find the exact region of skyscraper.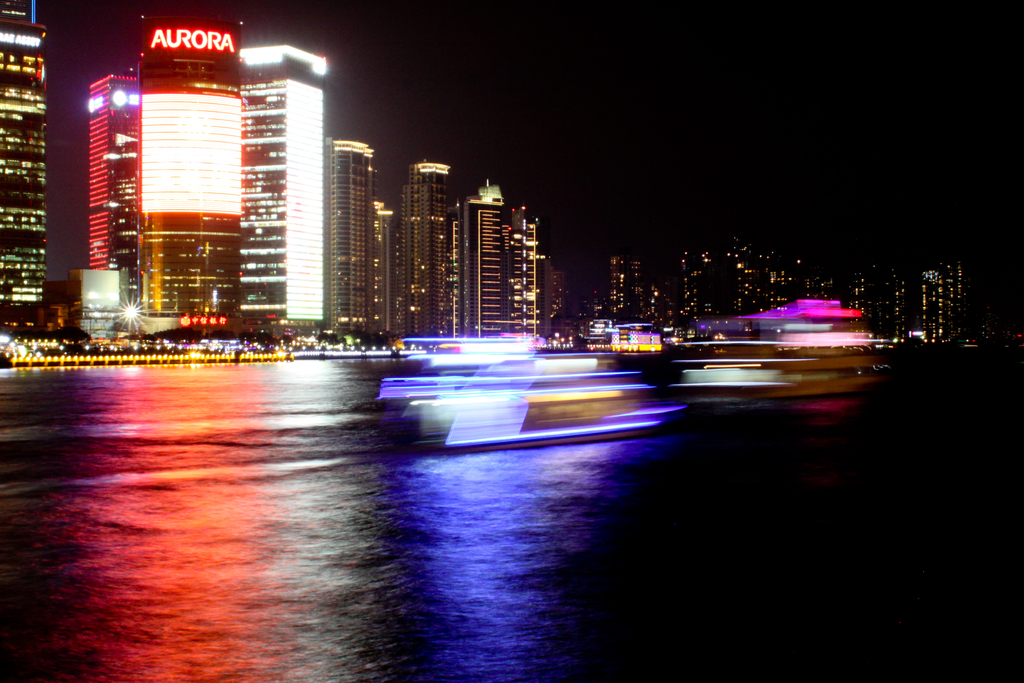
Exact region: pyautogui.locateOnScreen(0, 1, 46, 341).
